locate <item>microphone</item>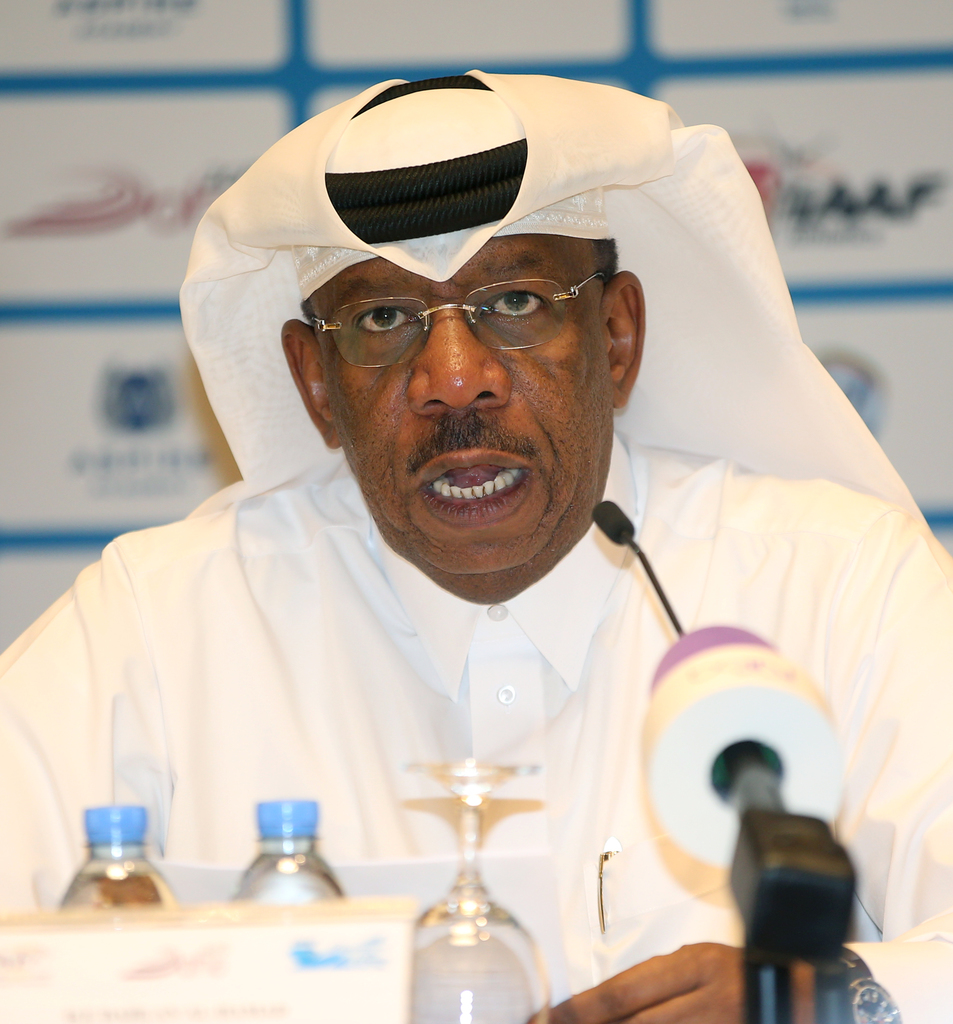
pyautogui.locateOnScreen(591, 495, 636, 552)
